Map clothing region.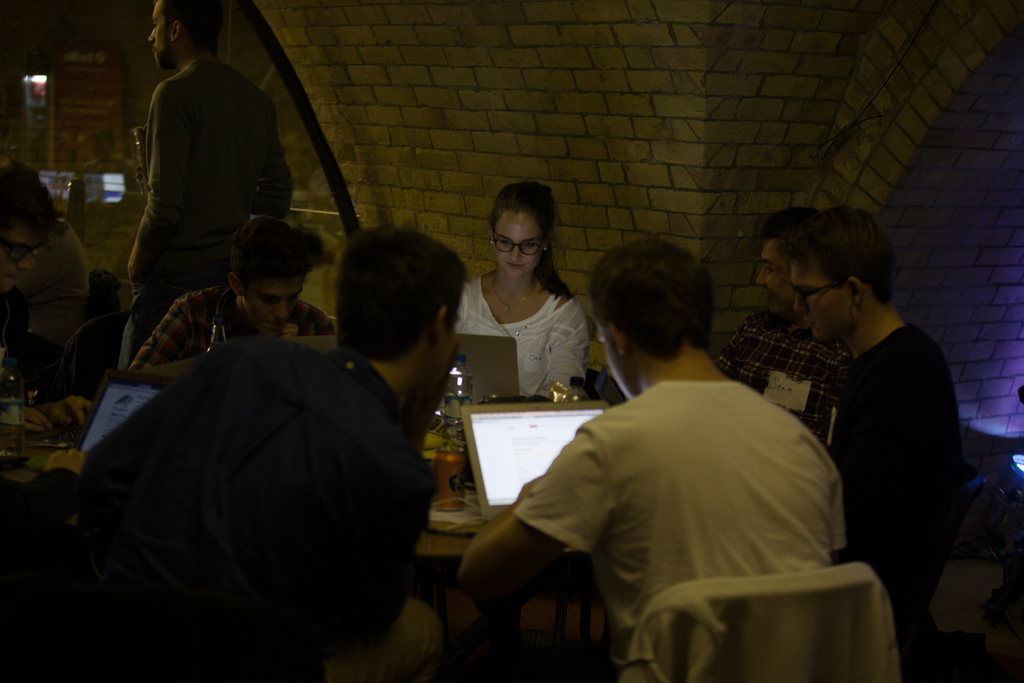
Mapped to locate(510, 372, 849, 664).
